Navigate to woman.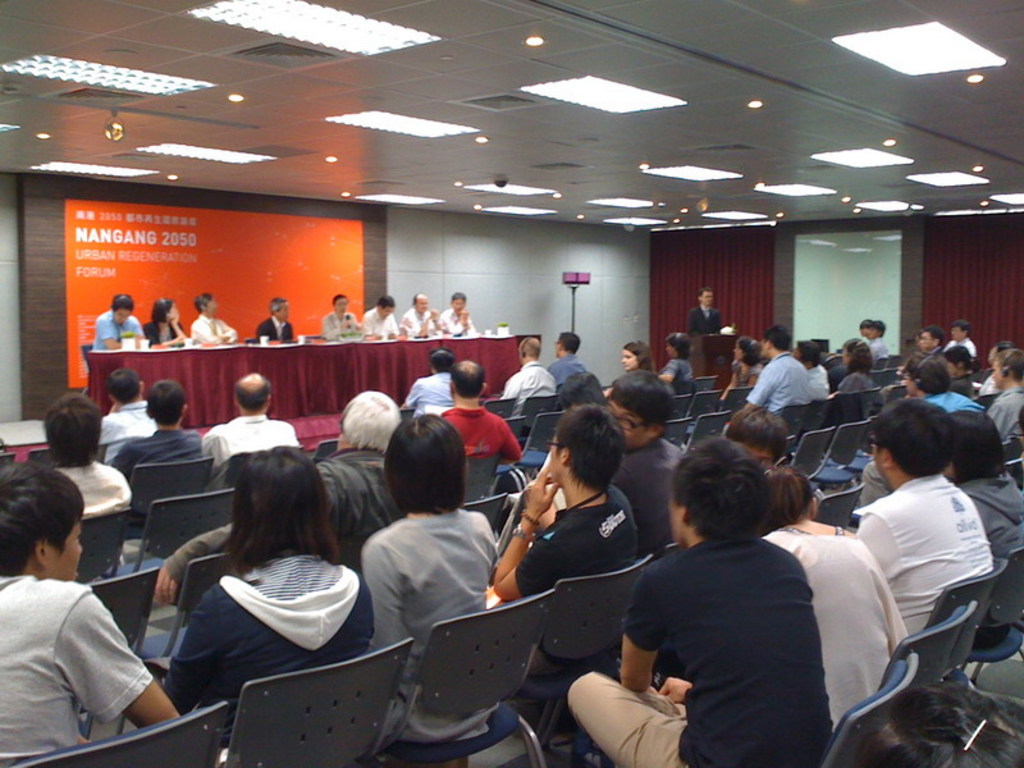
Navigation target: [x1=755, y1=465, x2=931, y2=728].
